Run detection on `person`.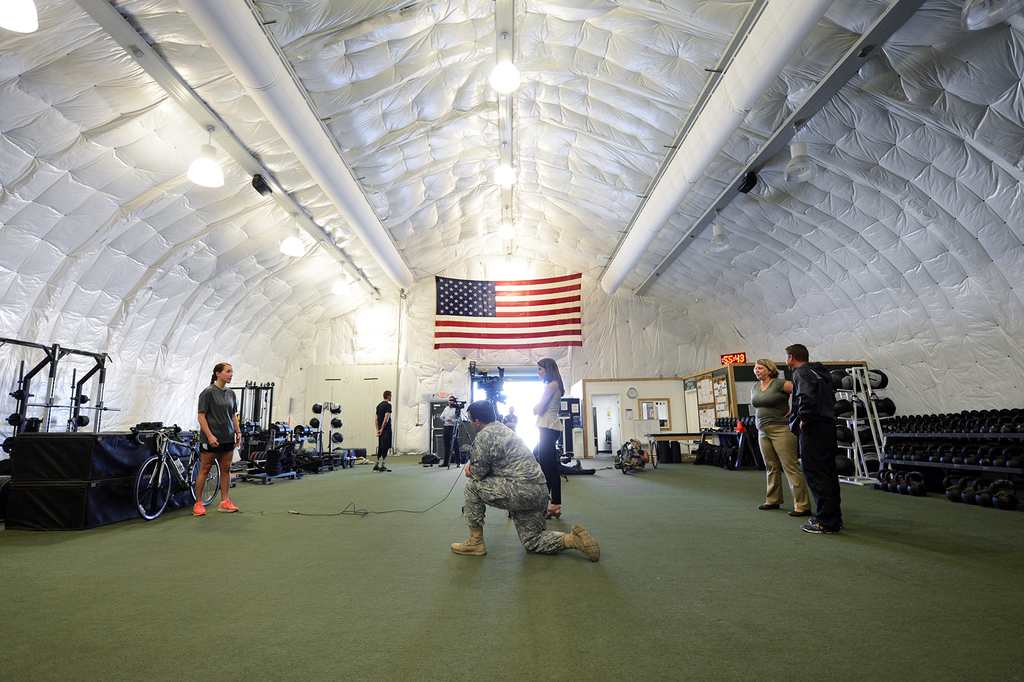
Result: rect(530, 353, 568, 518).
